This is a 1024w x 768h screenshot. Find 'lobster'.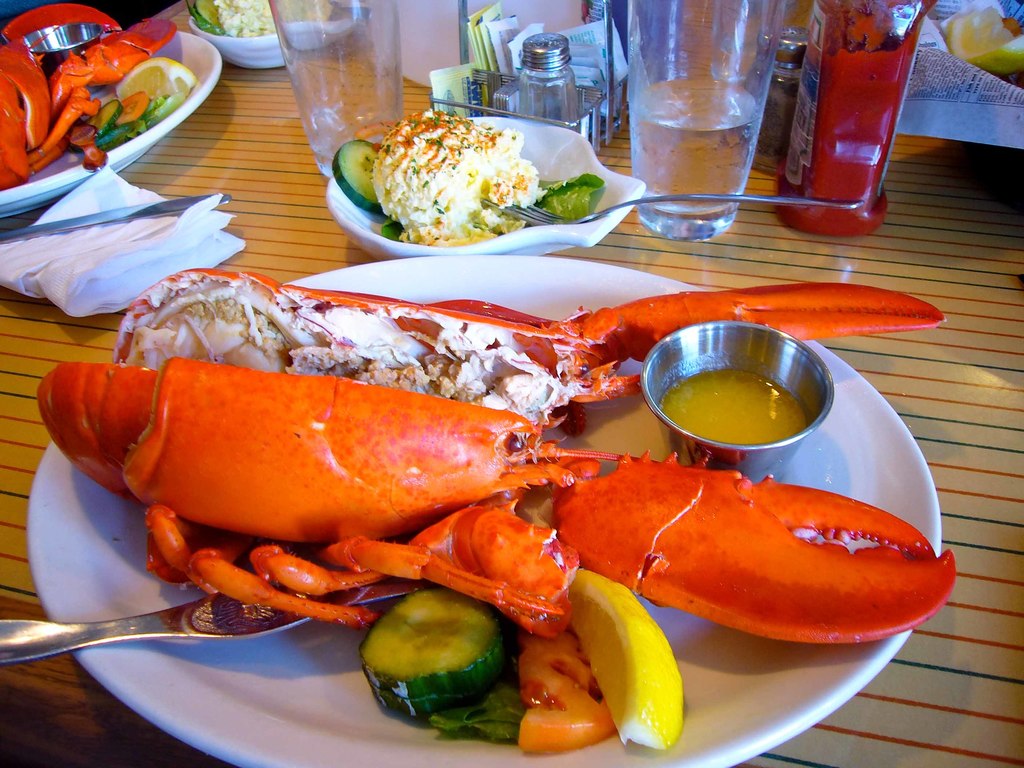
Bounding box: detection(31, 358, 959, 643).
